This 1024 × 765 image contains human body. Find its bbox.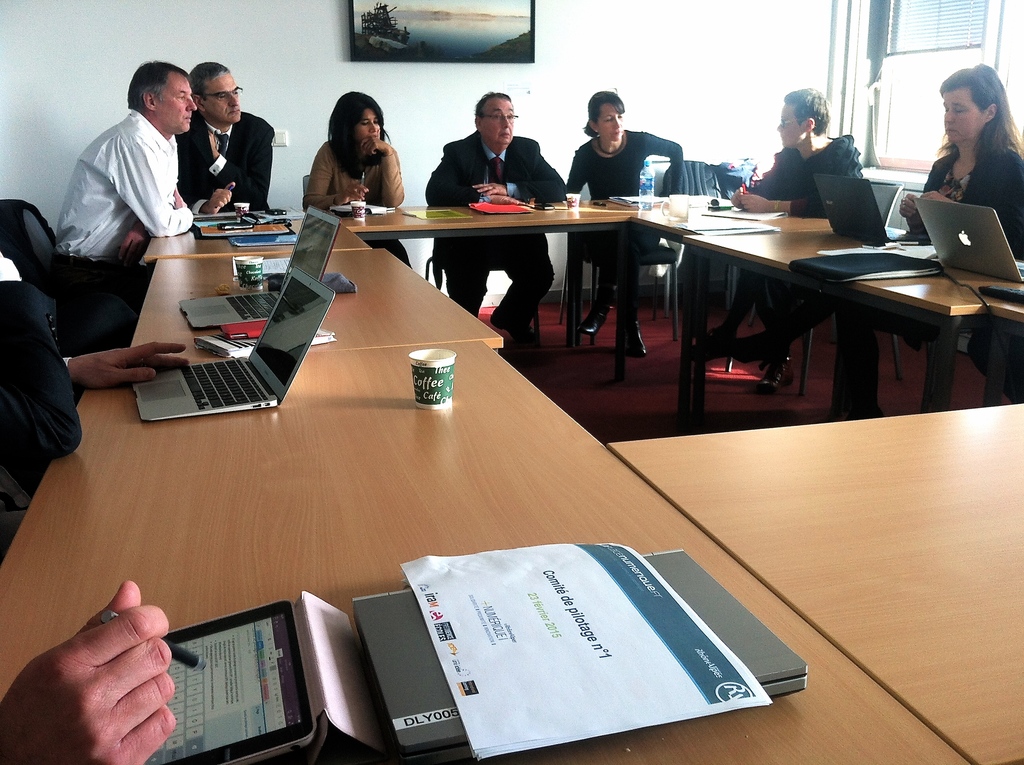
(0,580,178,764).
